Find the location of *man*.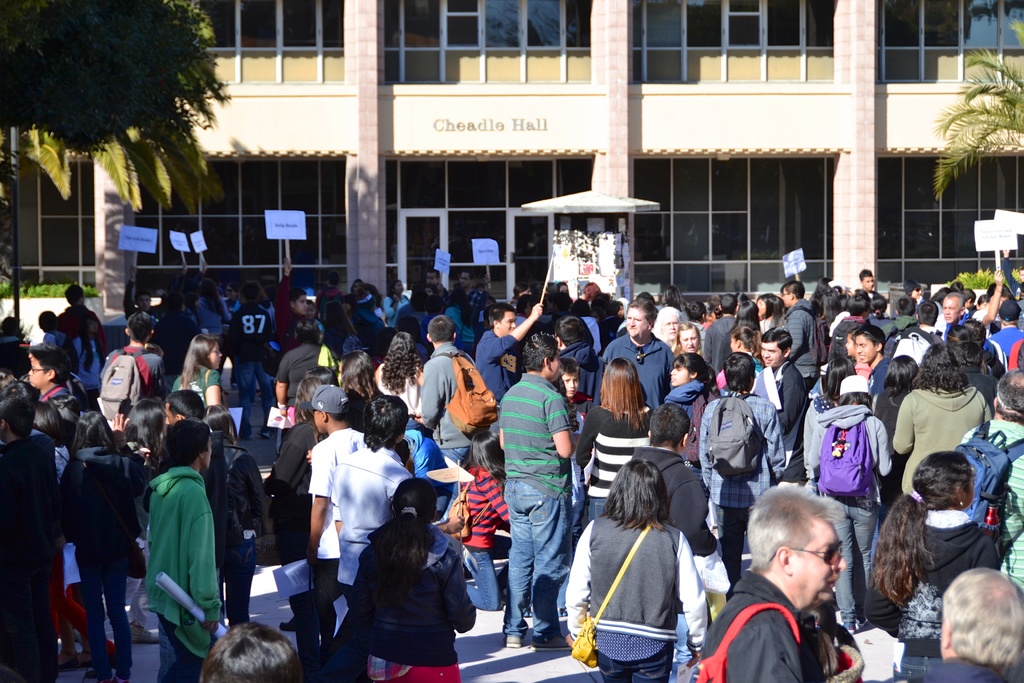
Location: [x1=307, y1=267, x2=337, y2=347].
